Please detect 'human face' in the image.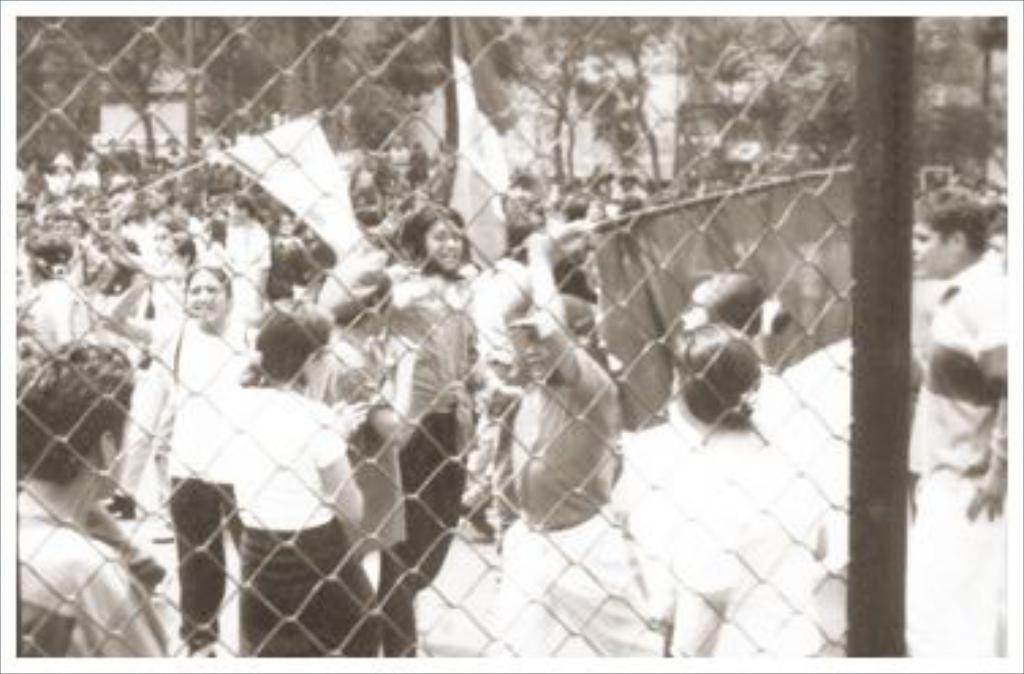
(x1=163, y1=242, x2=182, y2=269).
